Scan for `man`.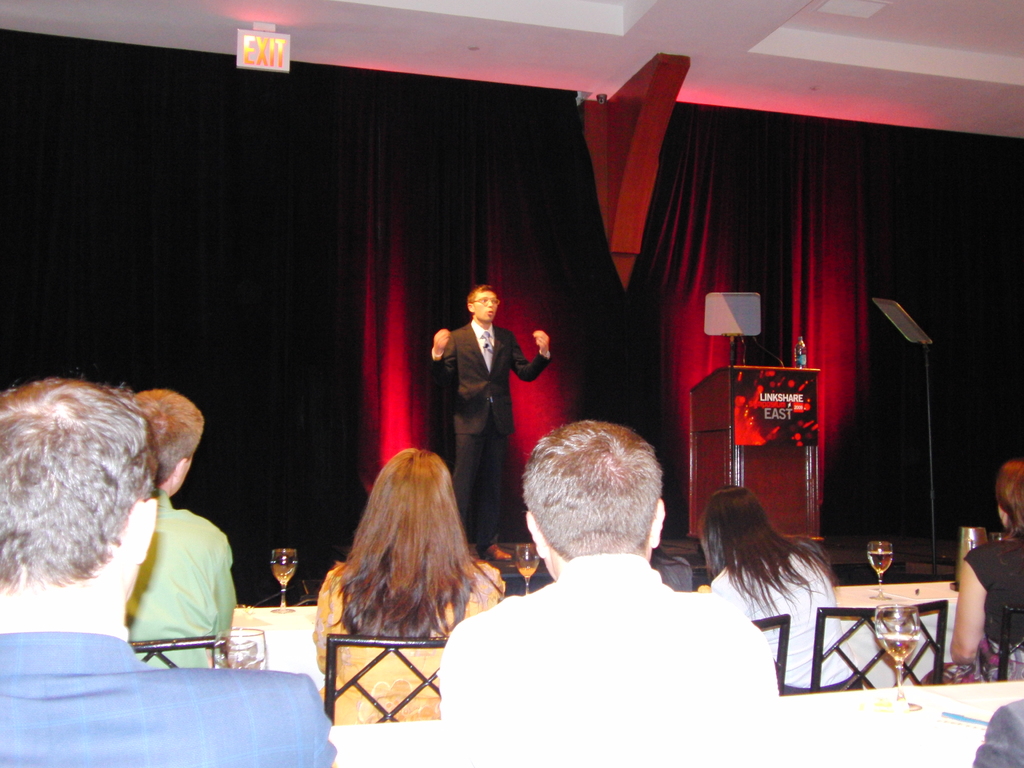
Scan result: rect(439, 374, 764, 766).
